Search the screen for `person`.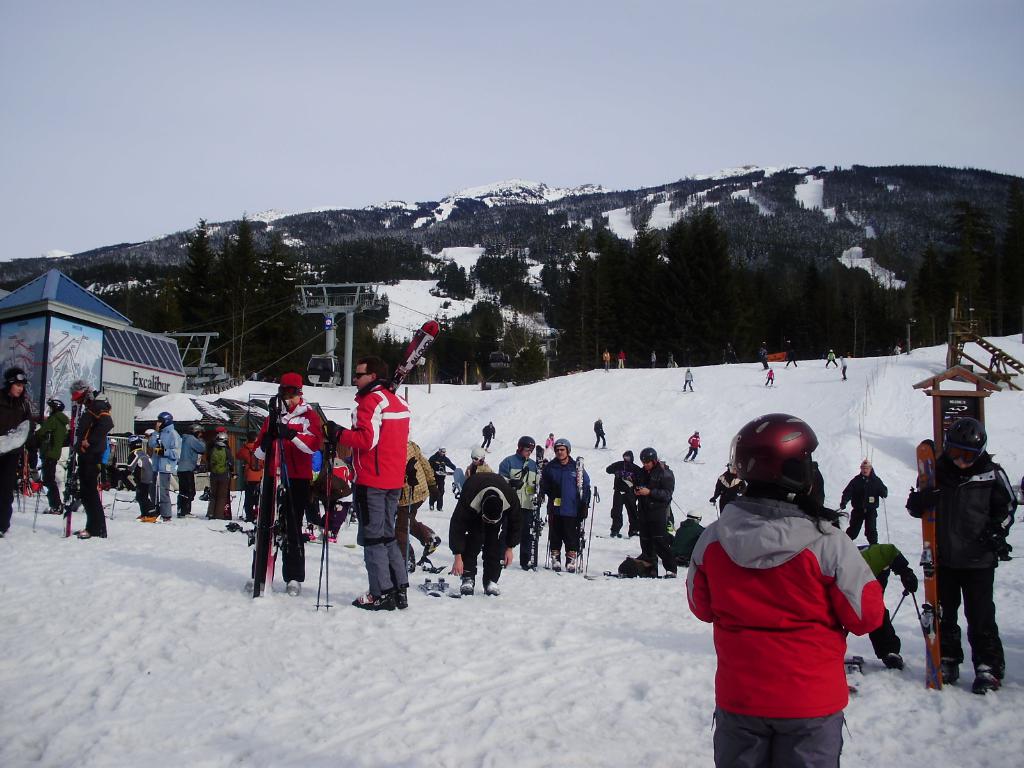
Found at detection(114, 431, 156, 520).
